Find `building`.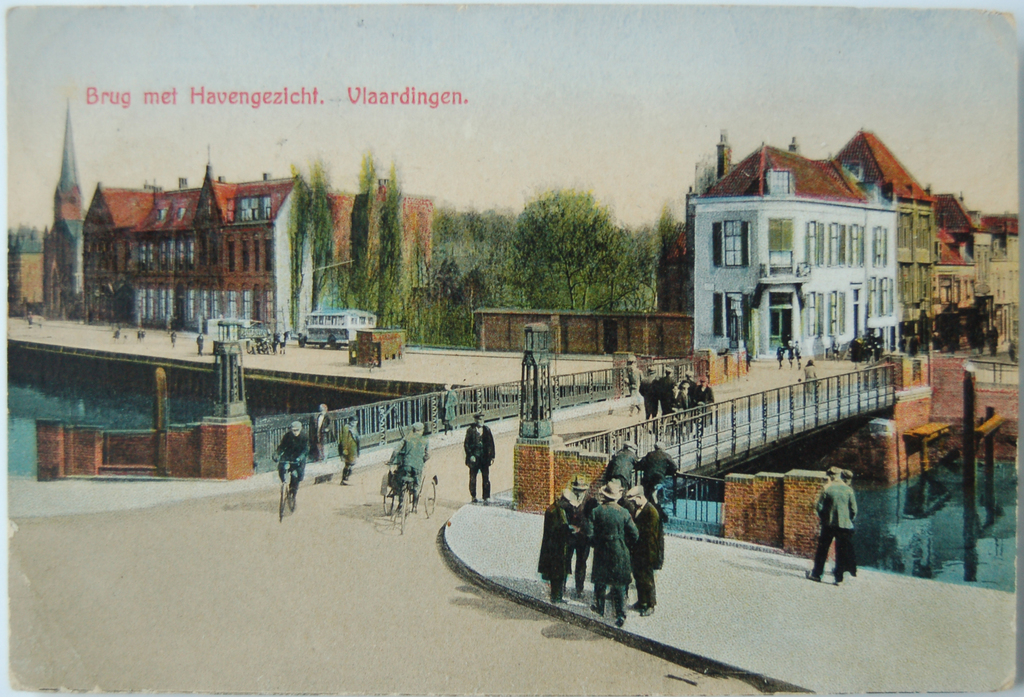
<region>10, 94, 87, 318</region>.
